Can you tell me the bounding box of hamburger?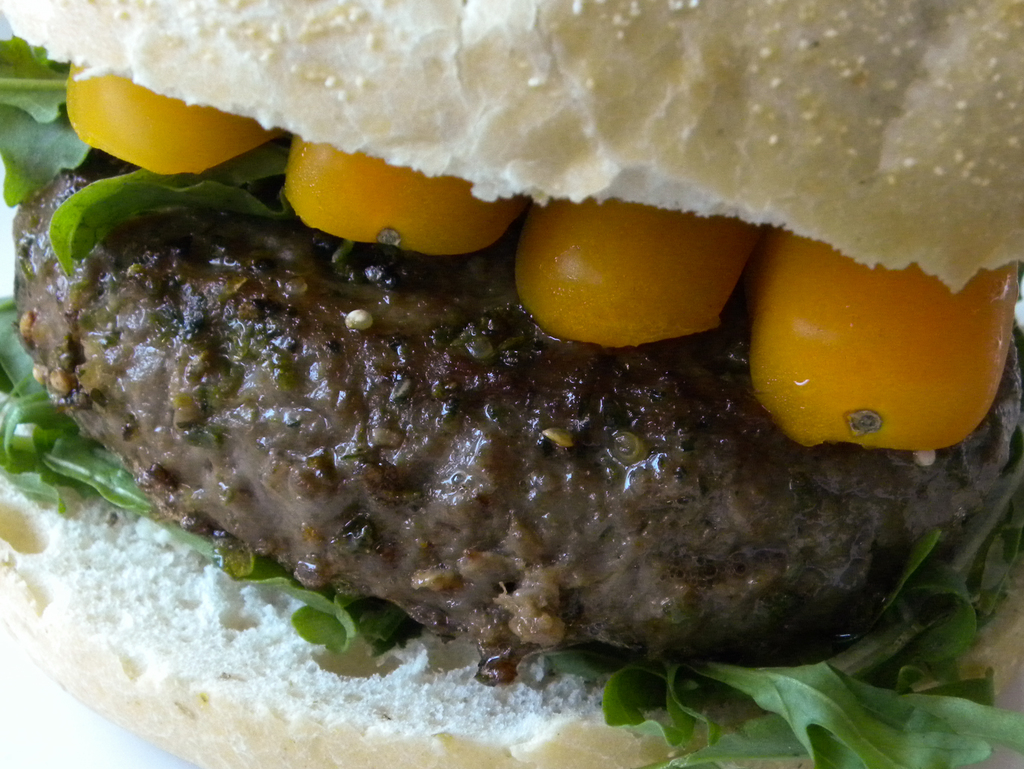
select_region(0, 0, 1023, 768).
